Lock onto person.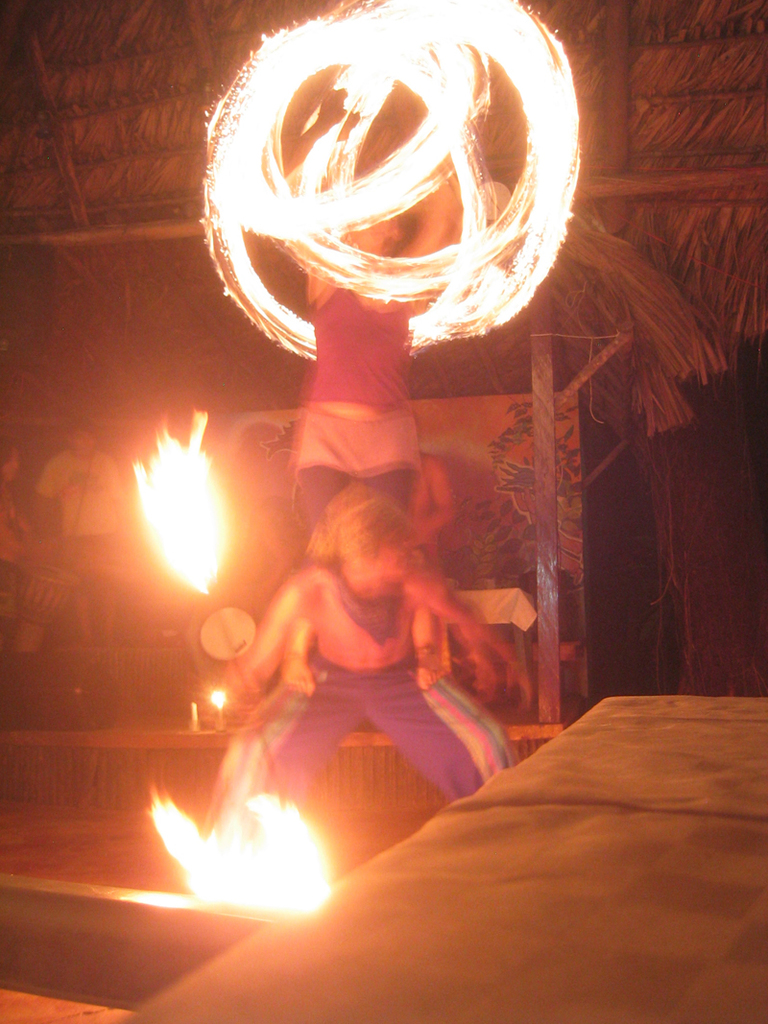
Locked: select_region(219, 498, 527, 799).
